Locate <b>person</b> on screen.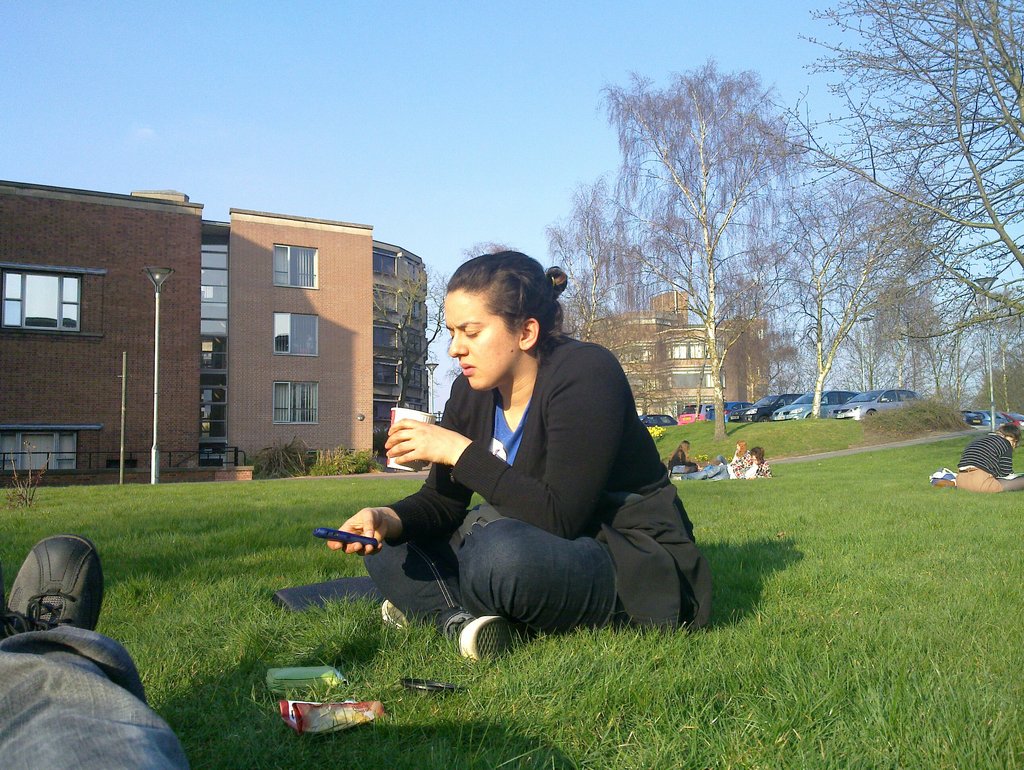
On screen at l=0, t=533, r=196, b=769.
